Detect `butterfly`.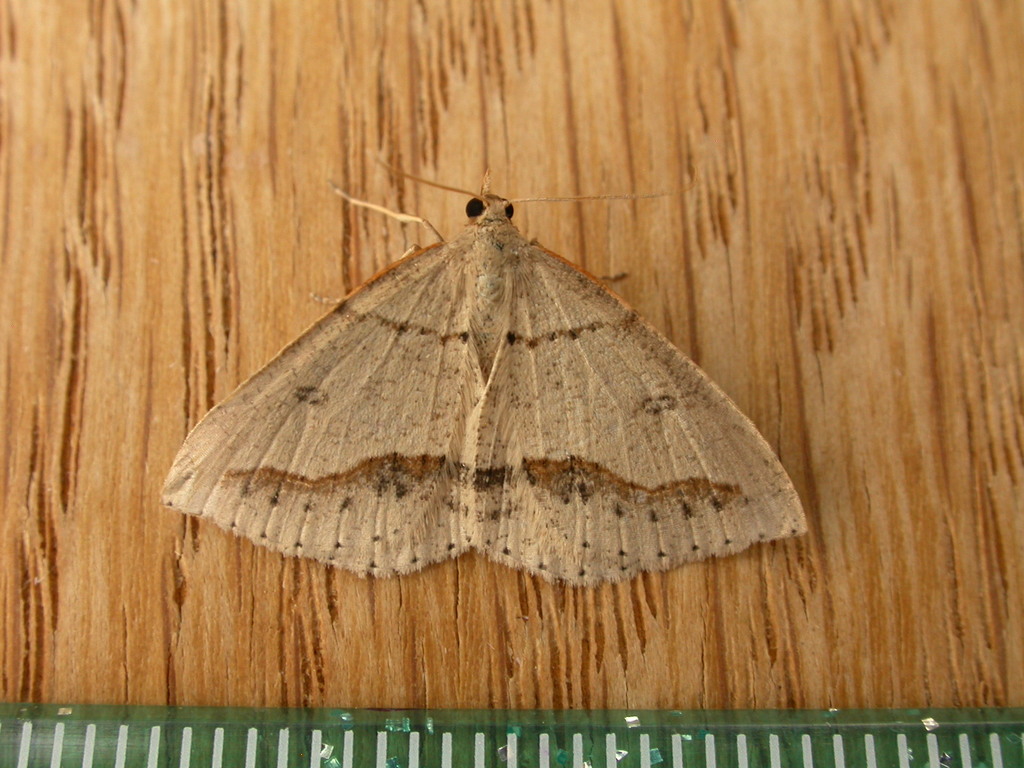
Detected at left=158, top=137, right=810, bottom=606.
